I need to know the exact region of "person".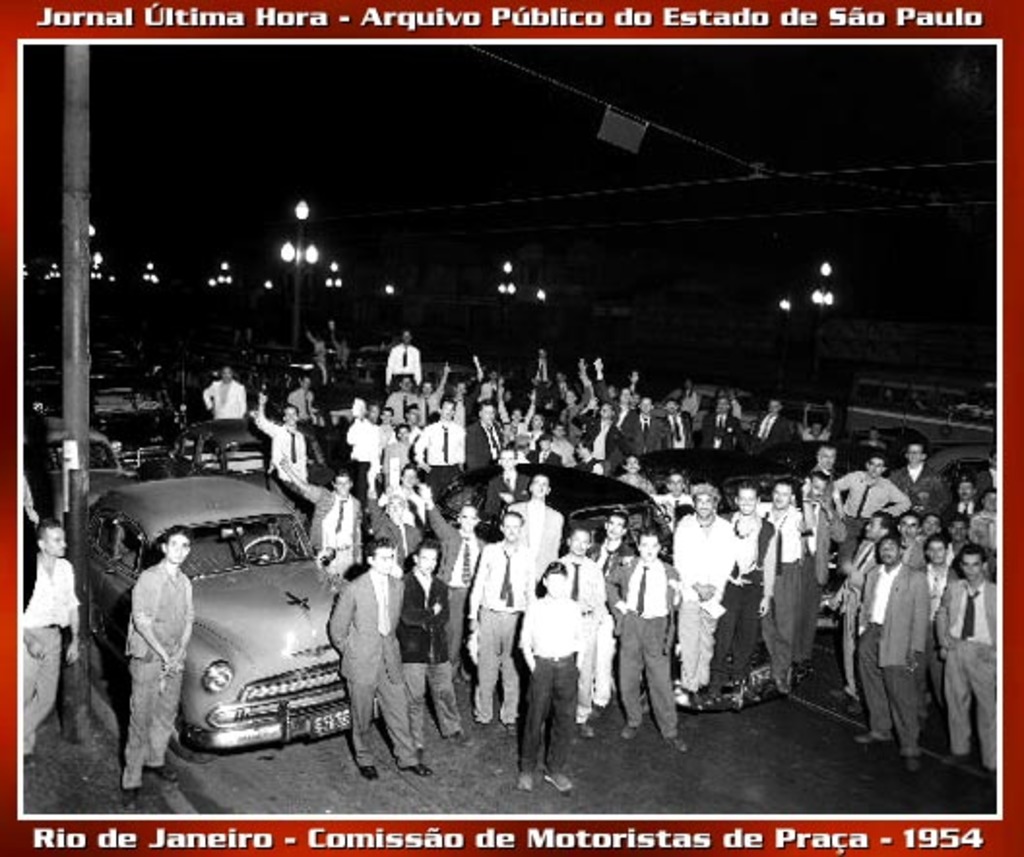
Region: 557 525 607 698.
